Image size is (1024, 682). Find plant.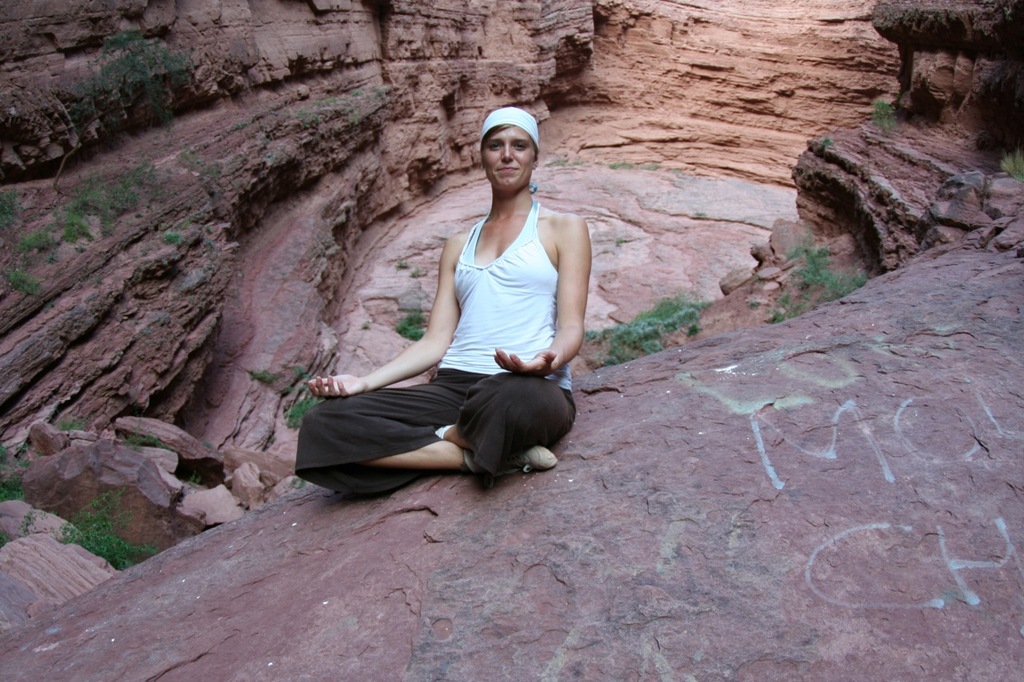
box=[747, 241, 876, 332].
